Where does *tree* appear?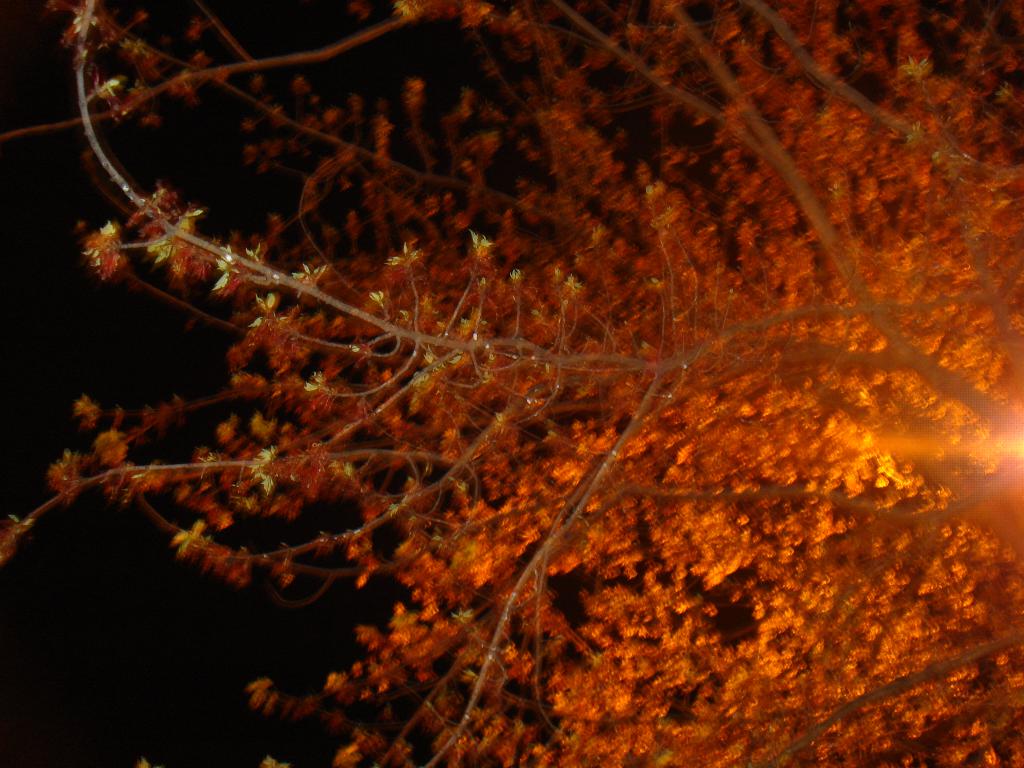
Appears at l=1, t=0, r=1023, b=767.
